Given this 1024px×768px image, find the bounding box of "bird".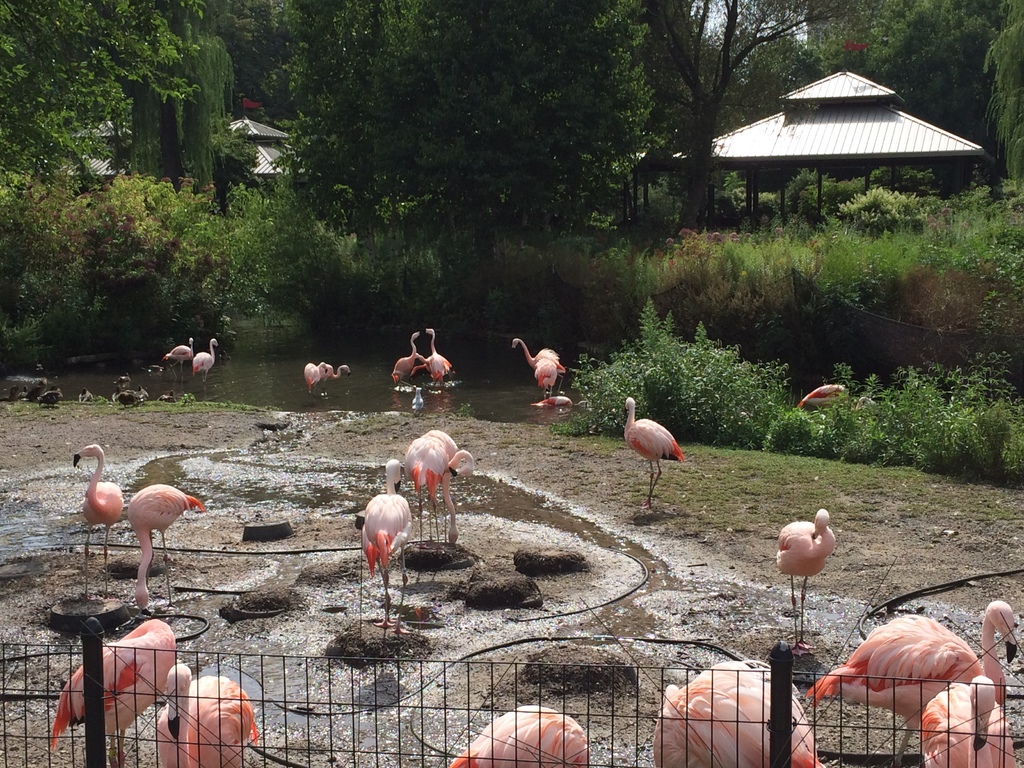
l=390, t=337, r=422, b=392.
